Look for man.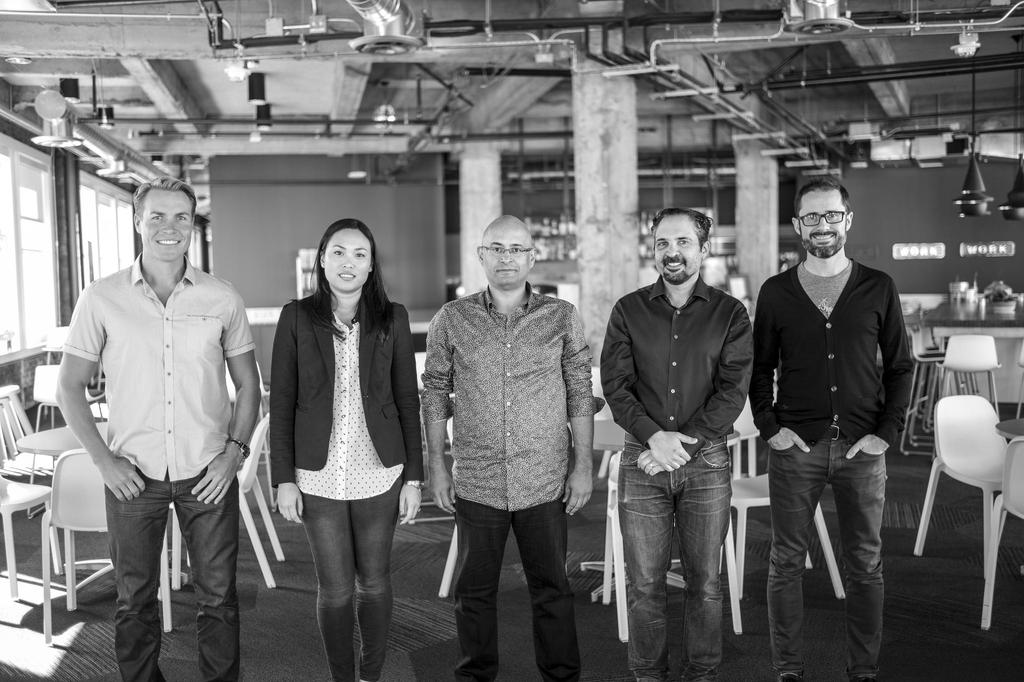
Found: 416, 212, 607, 681.
